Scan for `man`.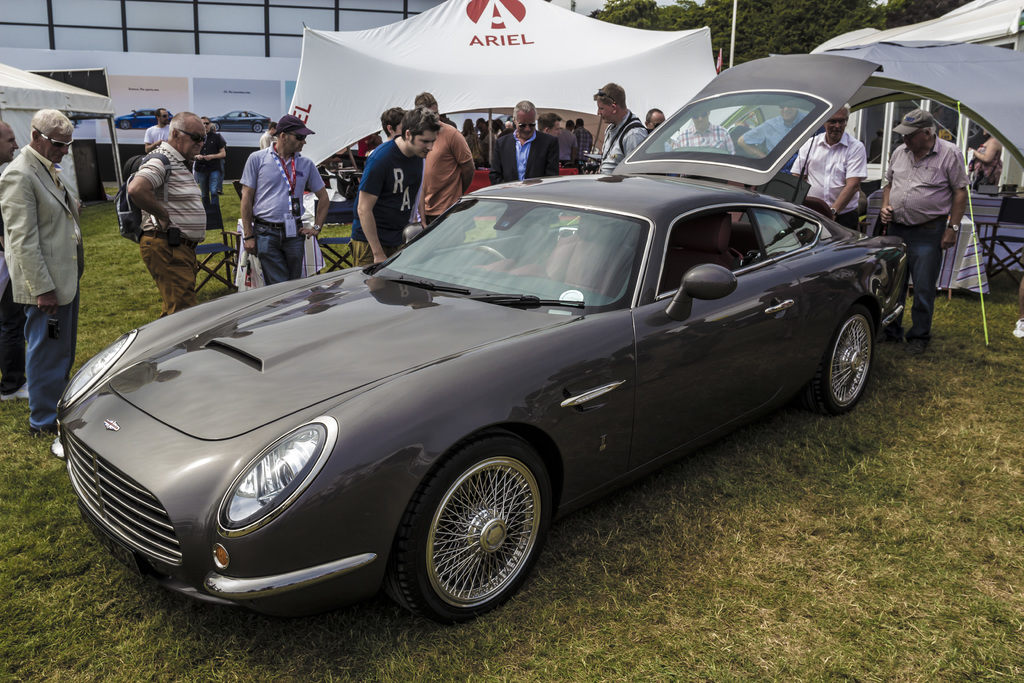
Scan result: [136, 111, 206, 317].
